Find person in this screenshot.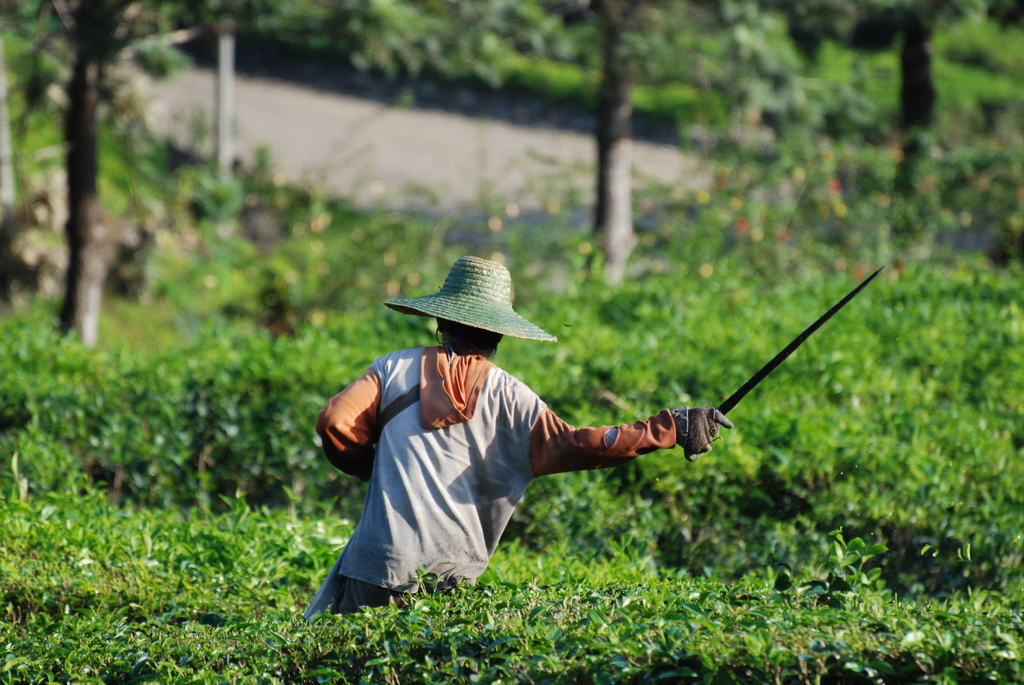
The bounding box for person is rect(343, 261, 772, 633).
